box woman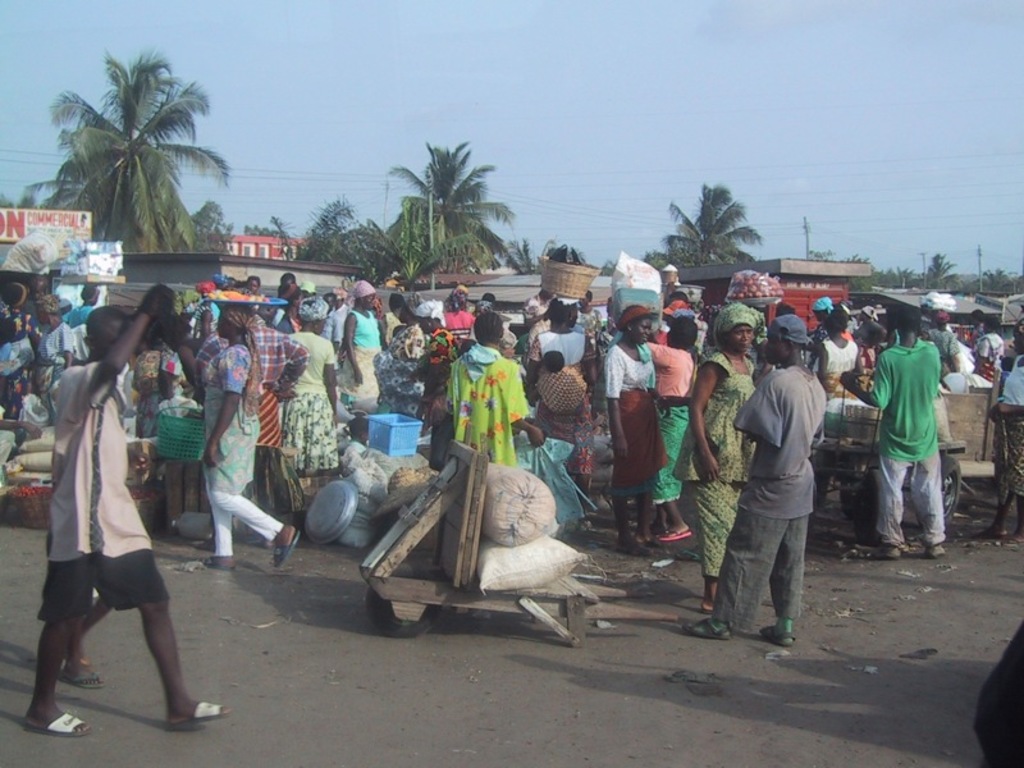
bbox(817, 310, 872, 381)
